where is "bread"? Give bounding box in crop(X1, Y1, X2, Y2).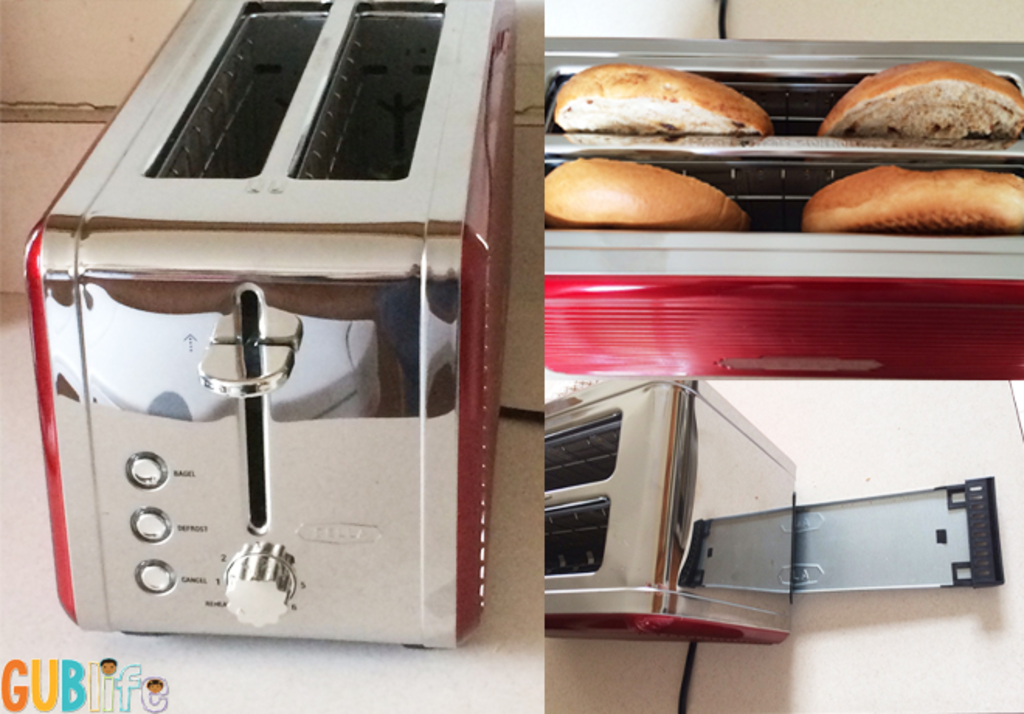
crop(799, 172, 1021, 231).
